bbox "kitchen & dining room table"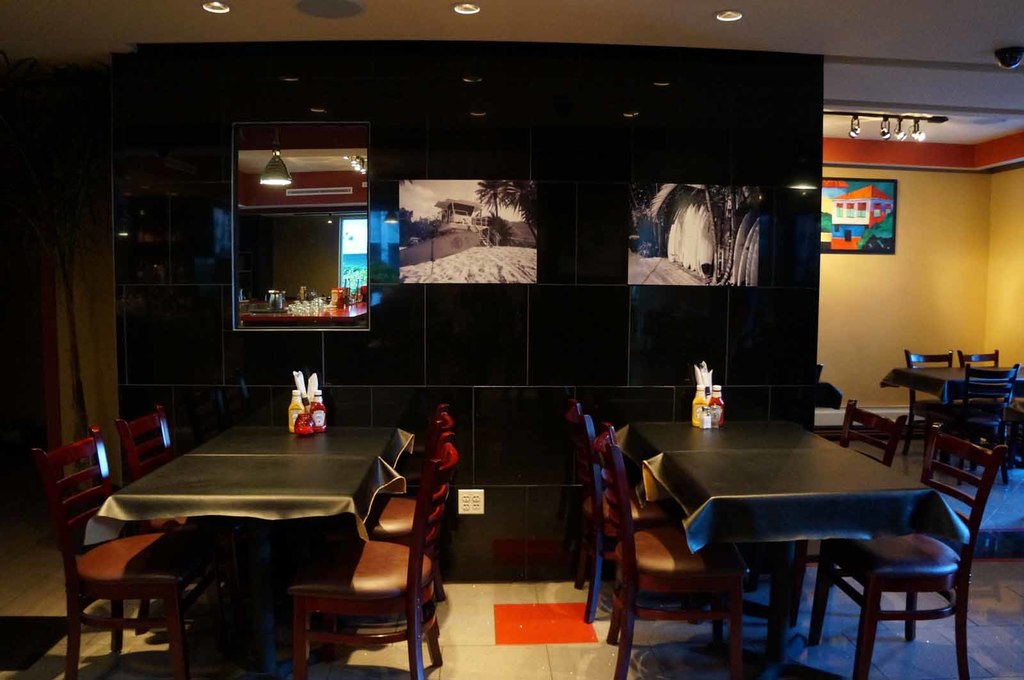
(566,361,996,679)
